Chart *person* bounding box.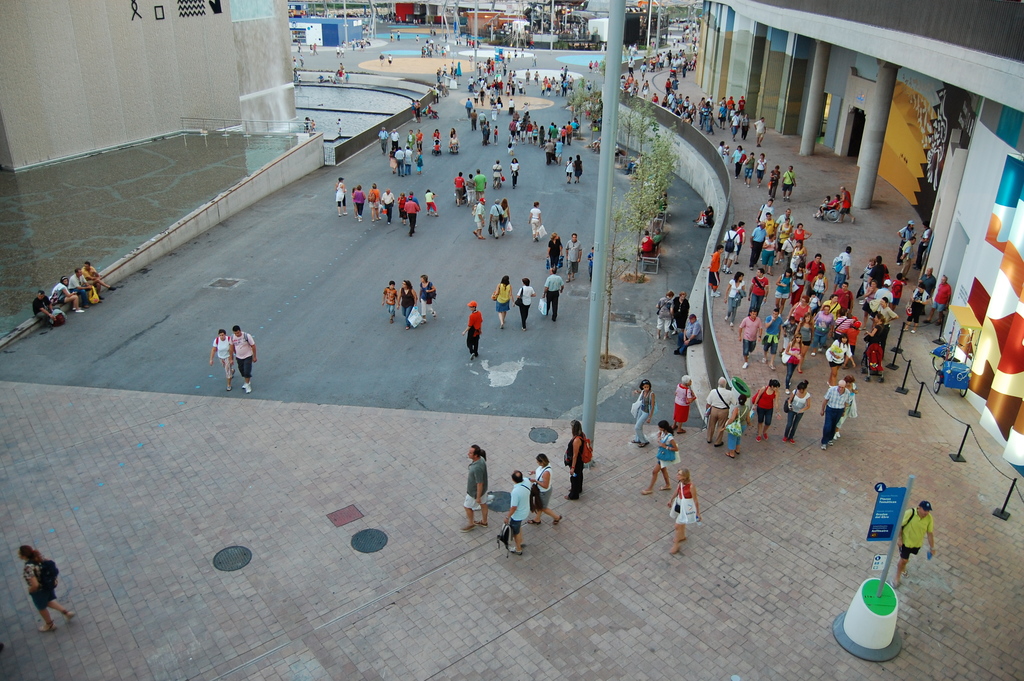
Charted: 491:56:497:73.
